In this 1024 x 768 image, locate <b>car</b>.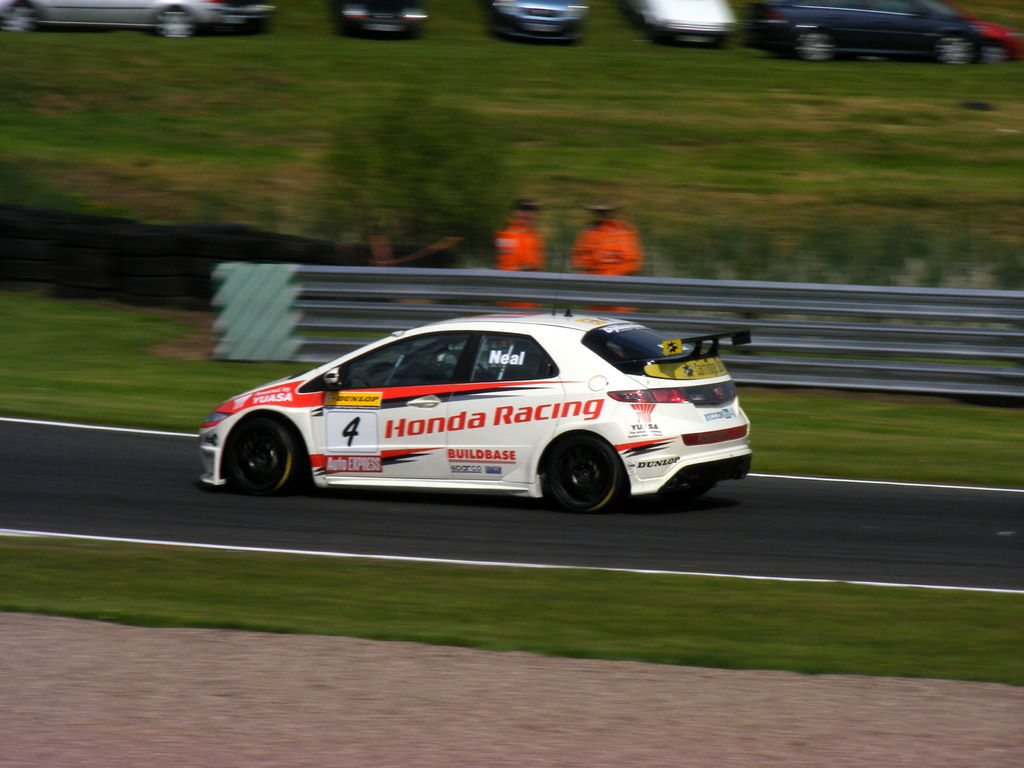
Bounding box: 477:0:582:45.
